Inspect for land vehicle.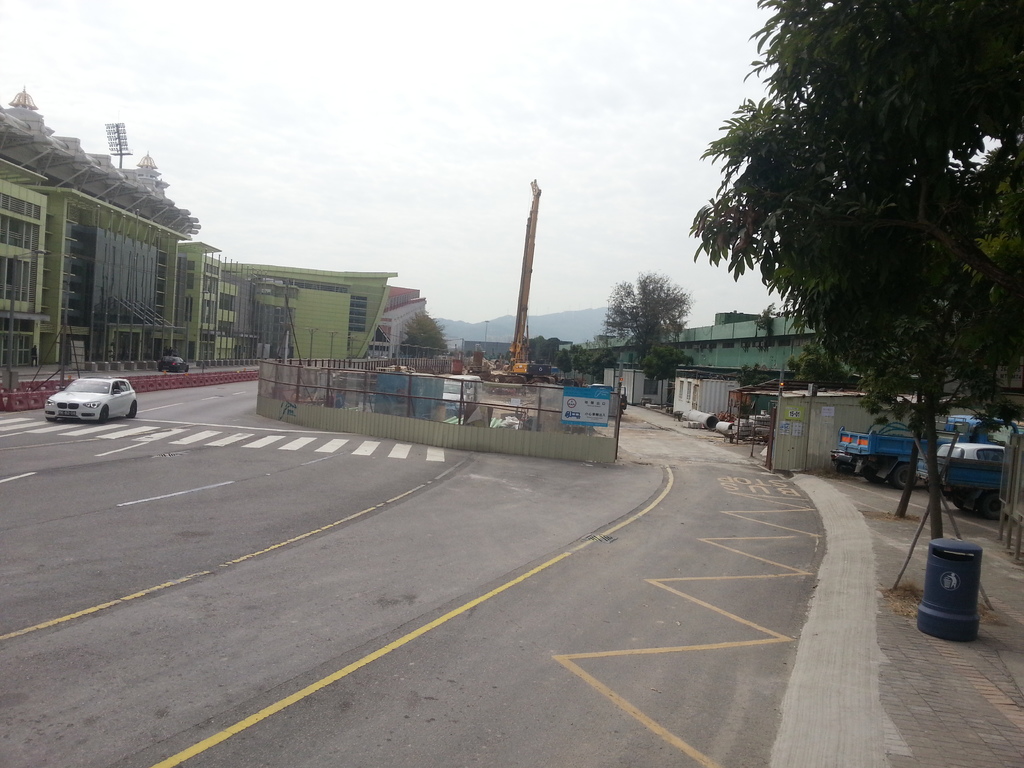
Inspection: Rect(161, 357, 184, 372).
